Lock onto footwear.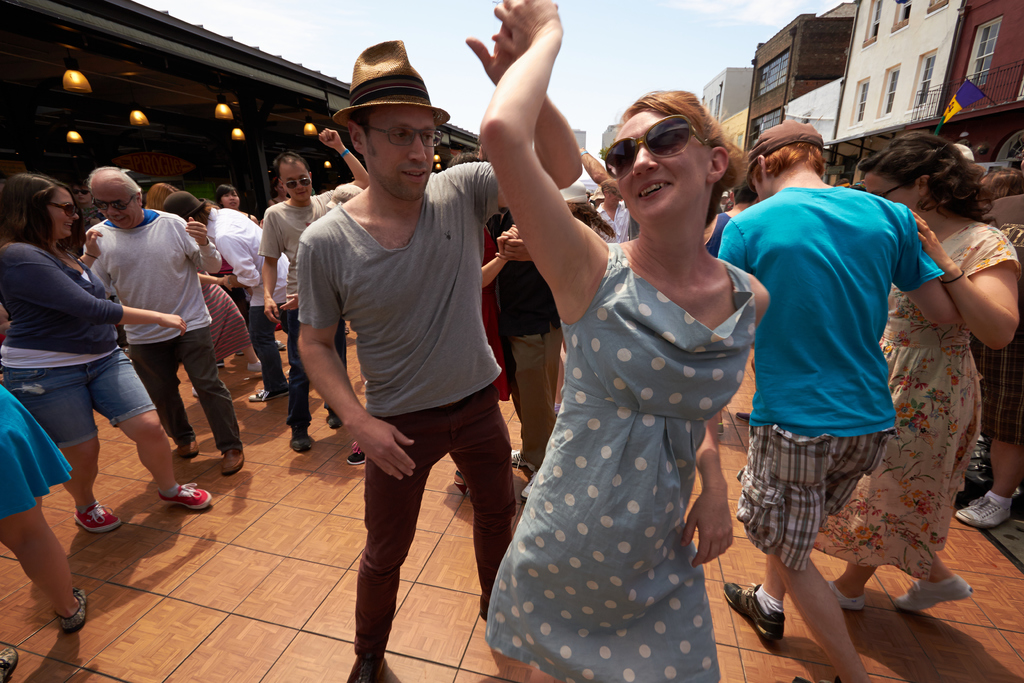
Locked: region(159, 485, 211, 511).
